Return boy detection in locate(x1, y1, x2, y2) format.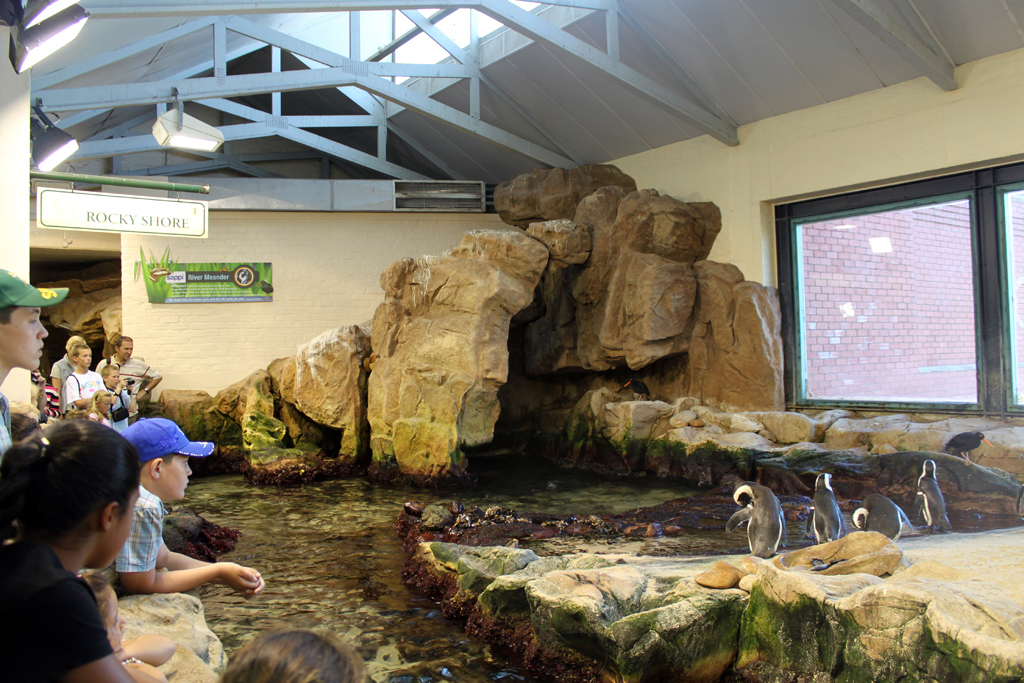
locate(101, 401, 259, 595).
